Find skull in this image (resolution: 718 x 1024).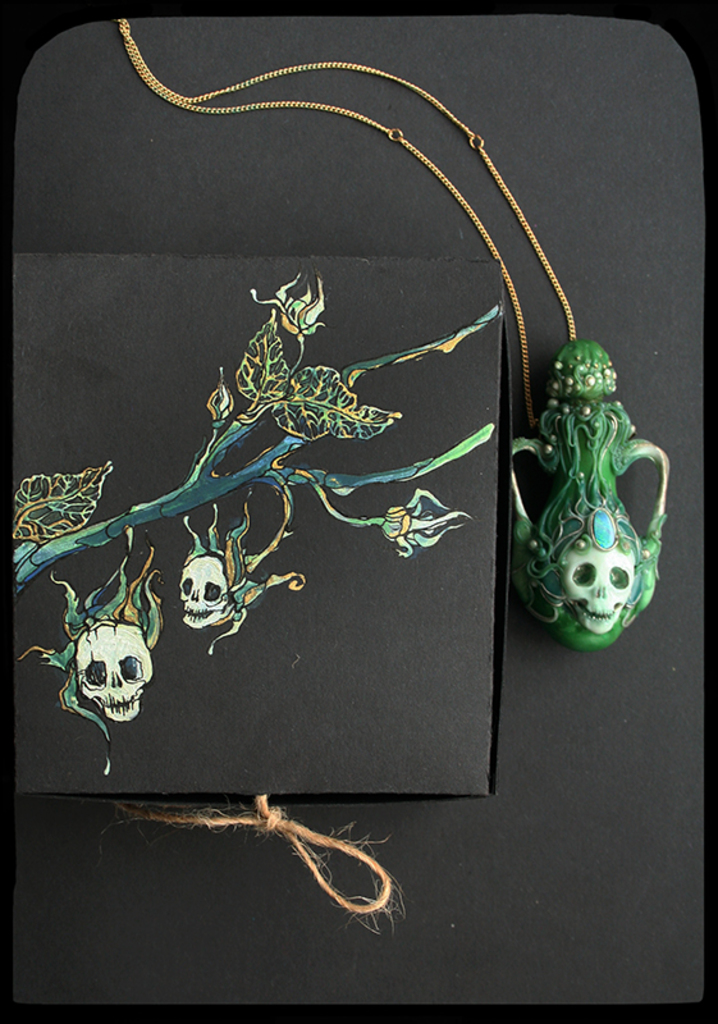
region(77, 623, 152, 721).
